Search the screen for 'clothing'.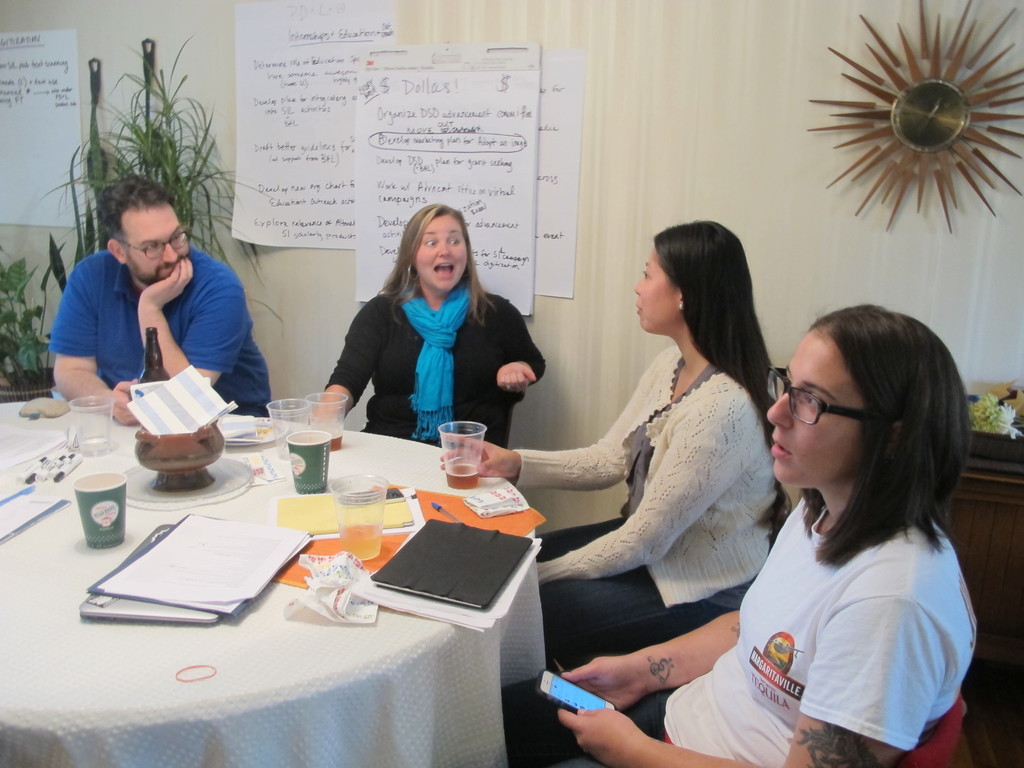
Found at pyautogui.locateOnScreen(48, 246, 274, 417).
